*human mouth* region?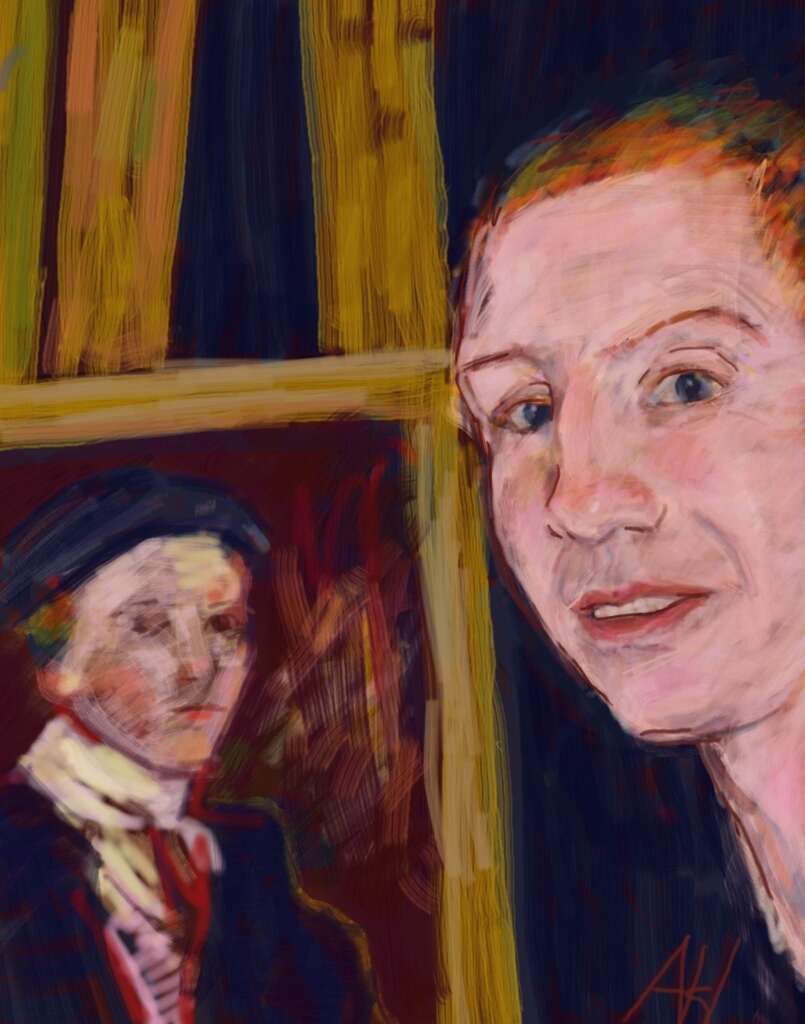
rect(560, 572, 722, 651)
